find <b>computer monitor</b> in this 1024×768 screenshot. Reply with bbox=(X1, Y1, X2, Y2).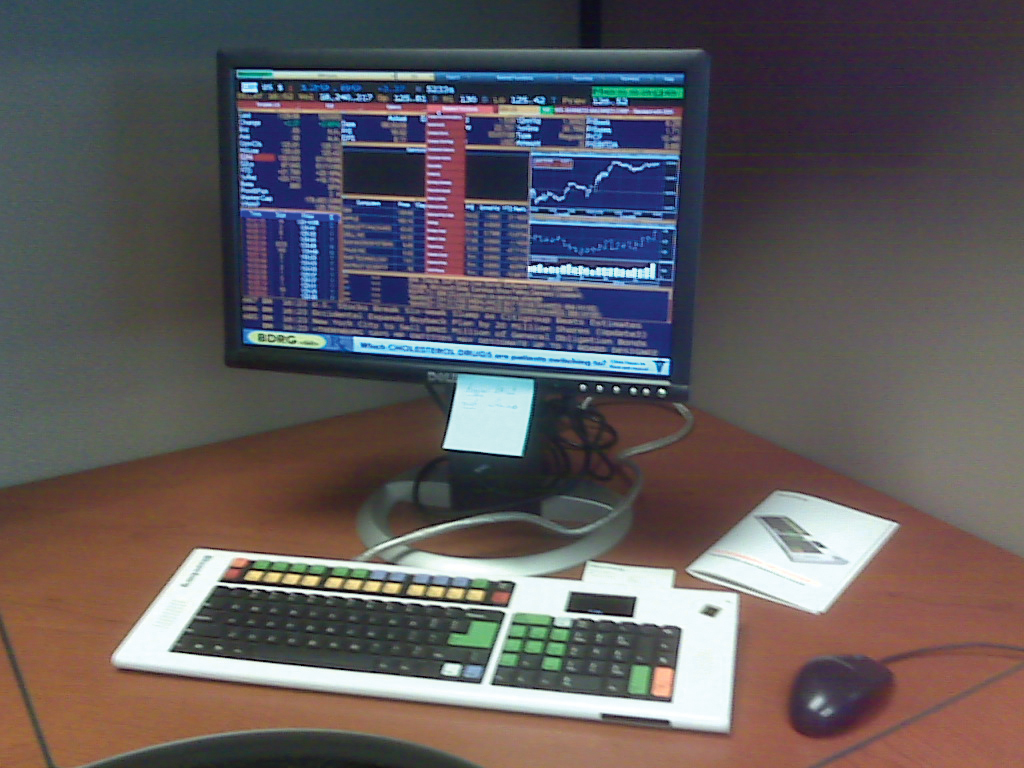
bbox=(206, 58, 719, 461).
